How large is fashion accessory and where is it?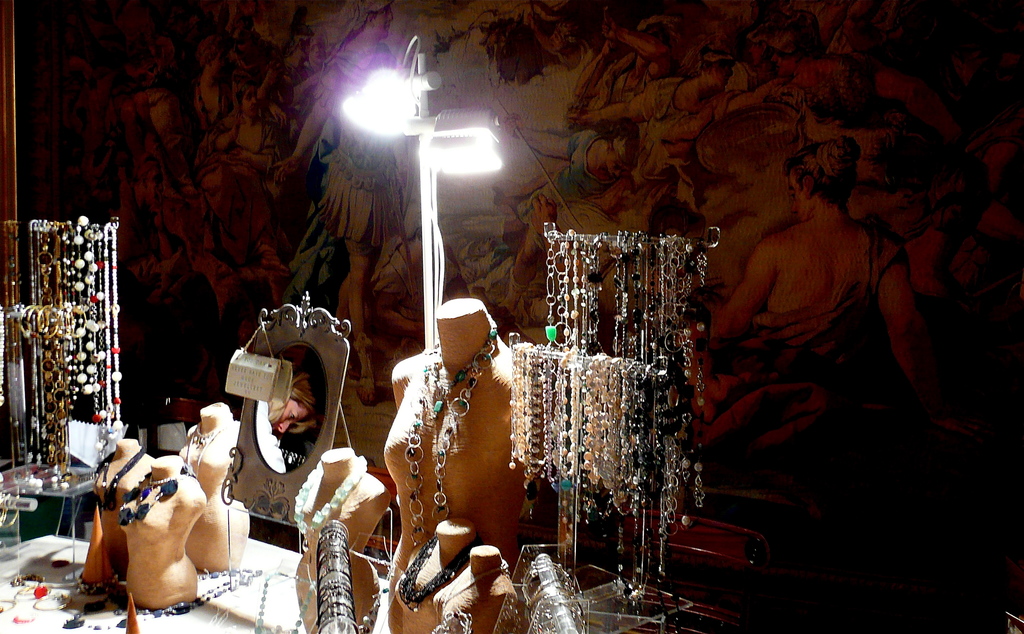
Bounding box: [0,594,7,615].
